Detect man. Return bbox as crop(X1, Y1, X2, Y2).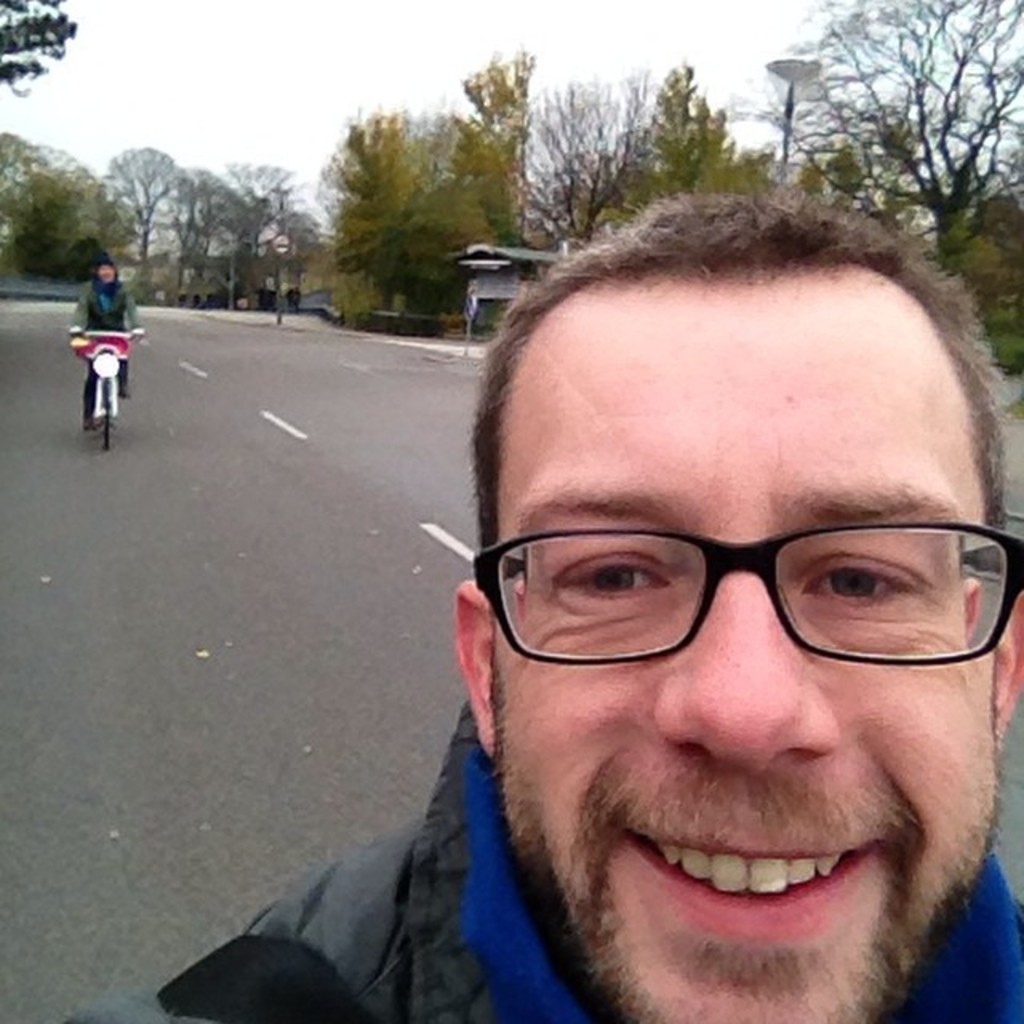
crop(69, 254, 146, 426).
